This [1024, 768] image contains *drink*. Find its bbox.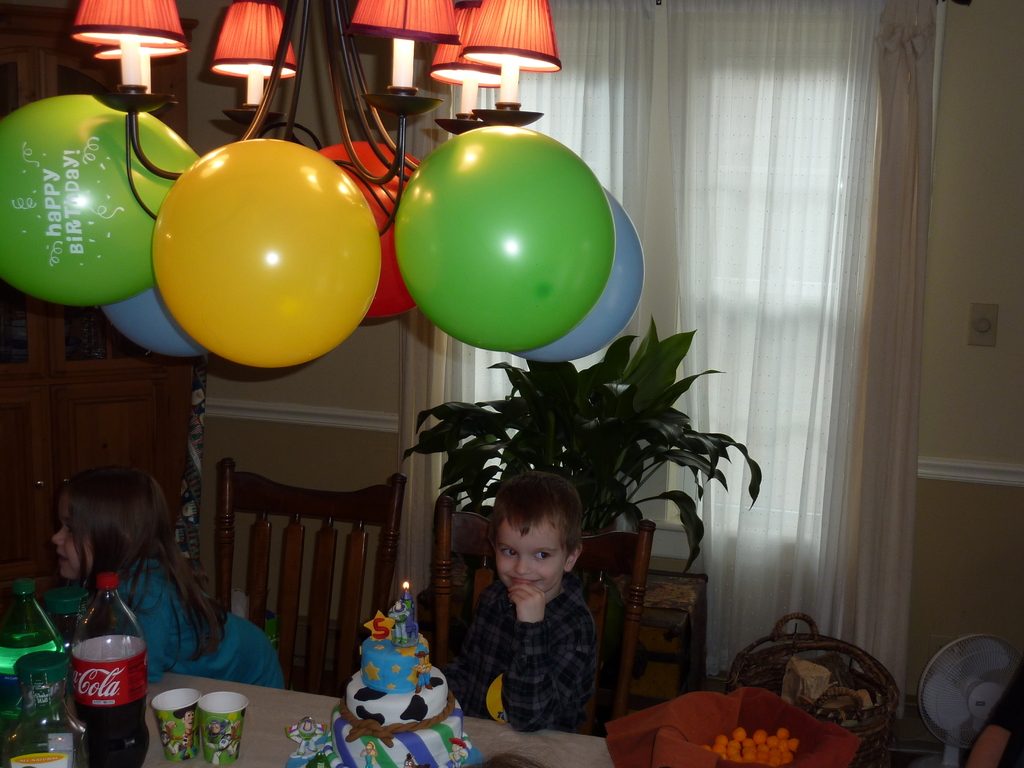
75 692 149 767.
